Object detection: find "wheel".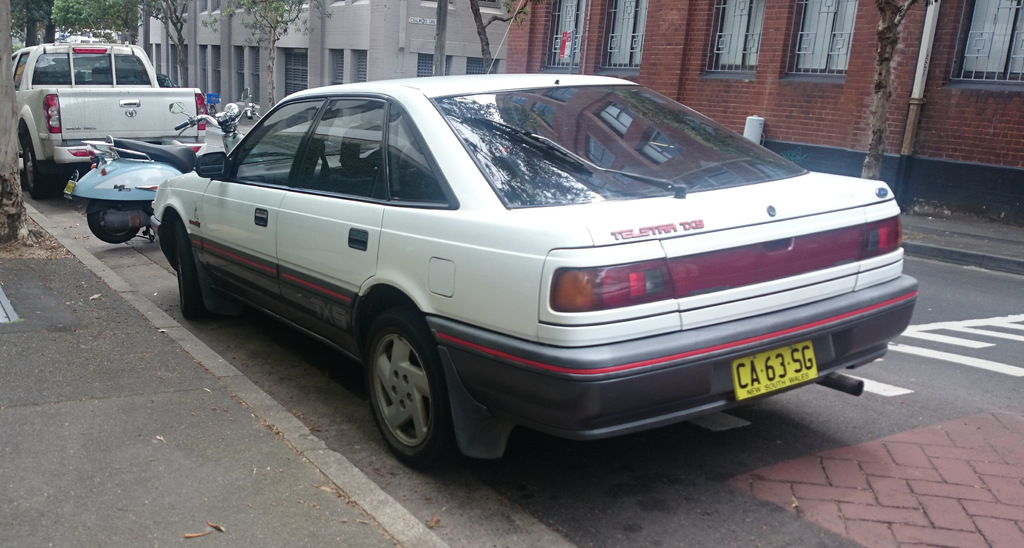
85,193,149,247.
